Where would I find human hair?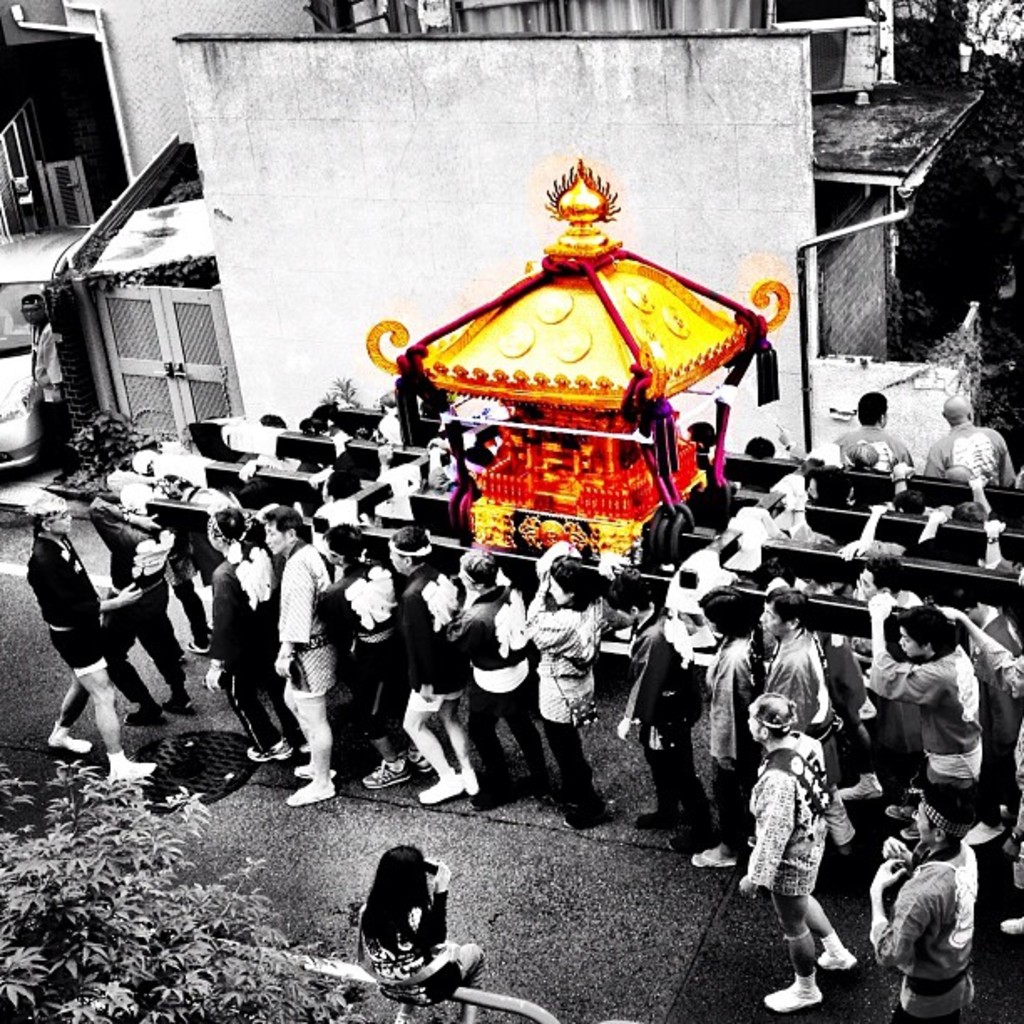
At [left=745, top=435, right=773, bottom=463].
